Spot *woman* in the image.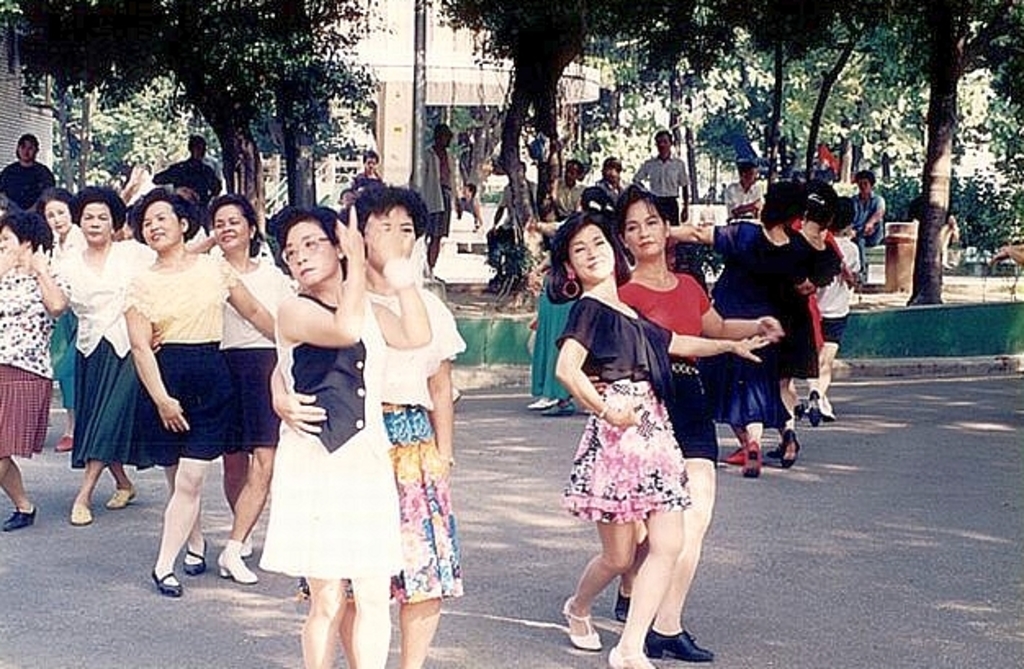
*woman* found at <bbox>43, 183, 80, 453</bbox>.
